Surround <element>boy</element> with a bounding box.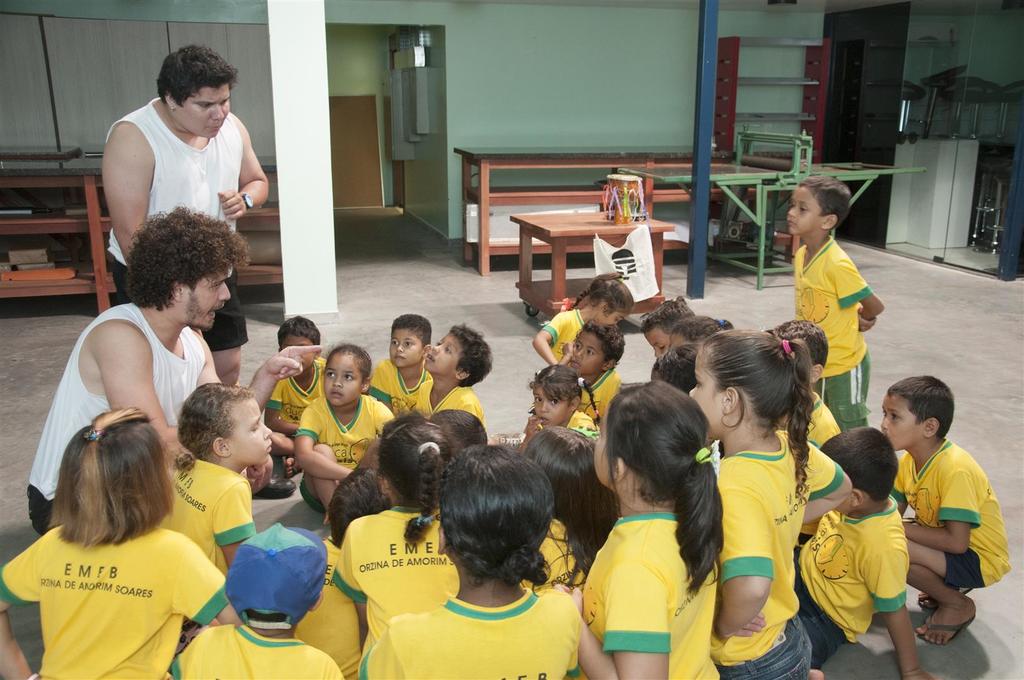
x1=797, y1=426, x2=940, y2=679.
